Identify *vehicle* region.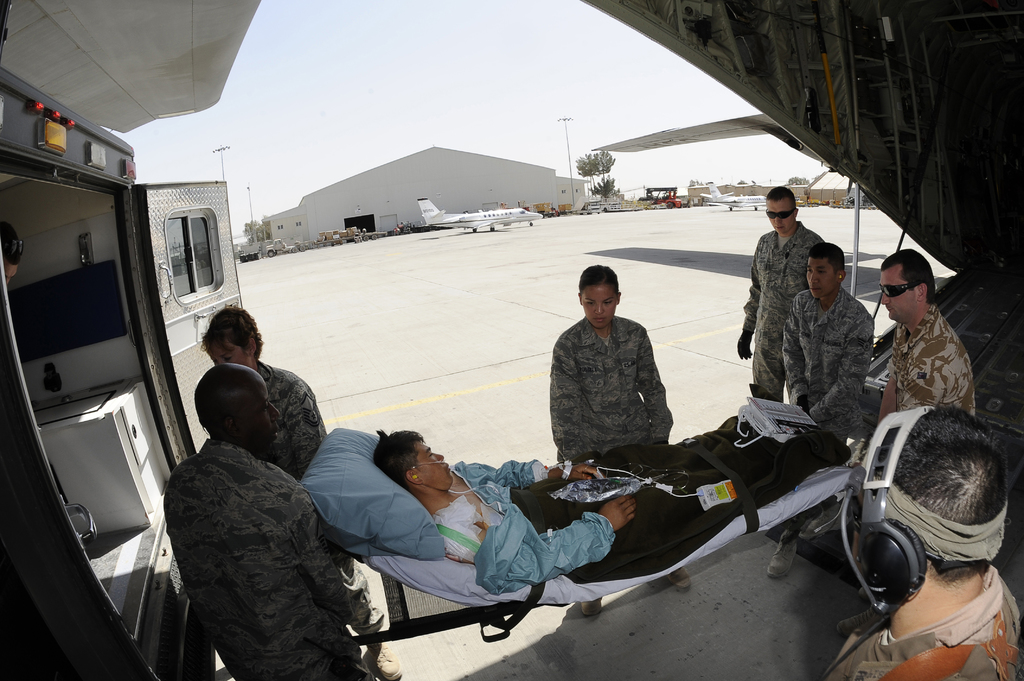
Region: [x1=636, y1=185, x2=682, y2=210].
